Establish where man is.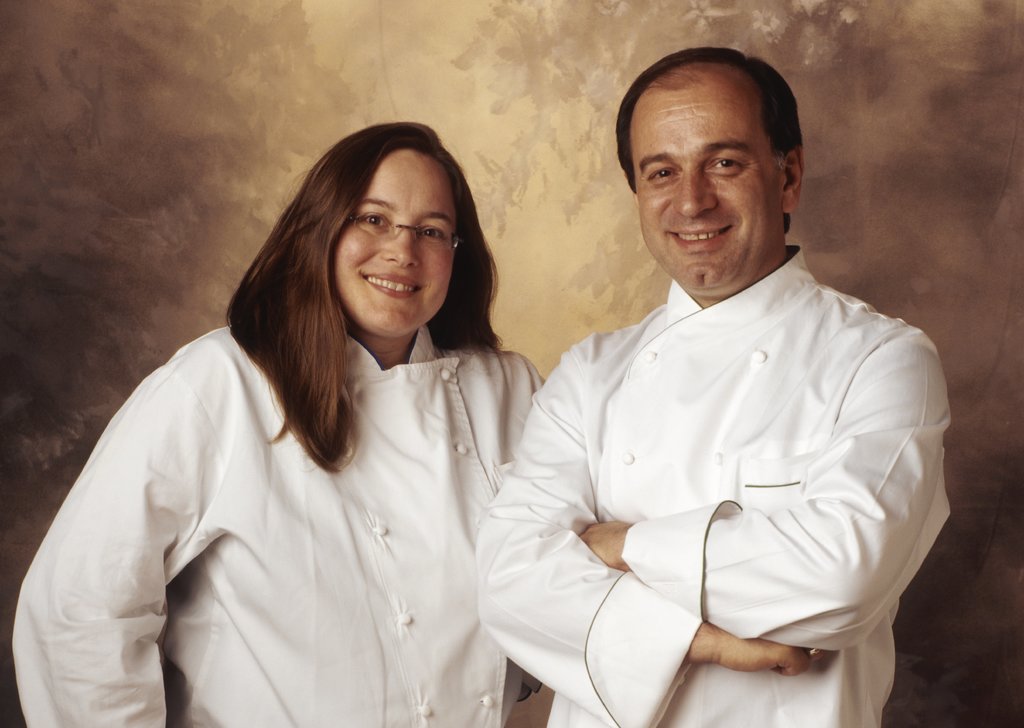
Established at (left=473, top=37, right=952, bottom=727).
